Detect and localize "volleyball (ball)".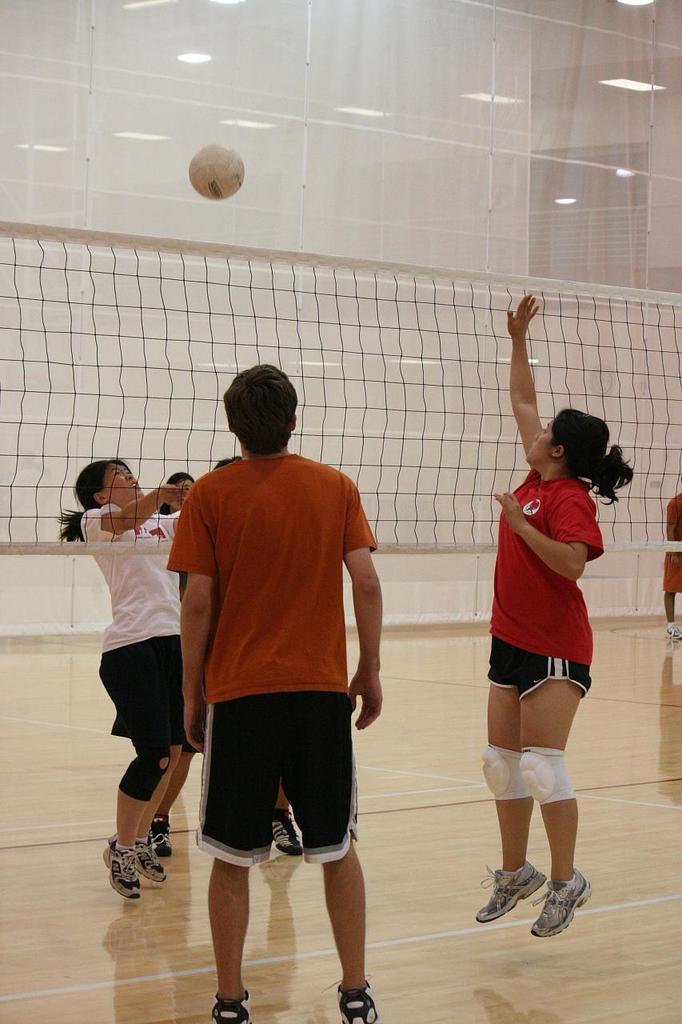
Localized at box(187, 146, 246, 203).
